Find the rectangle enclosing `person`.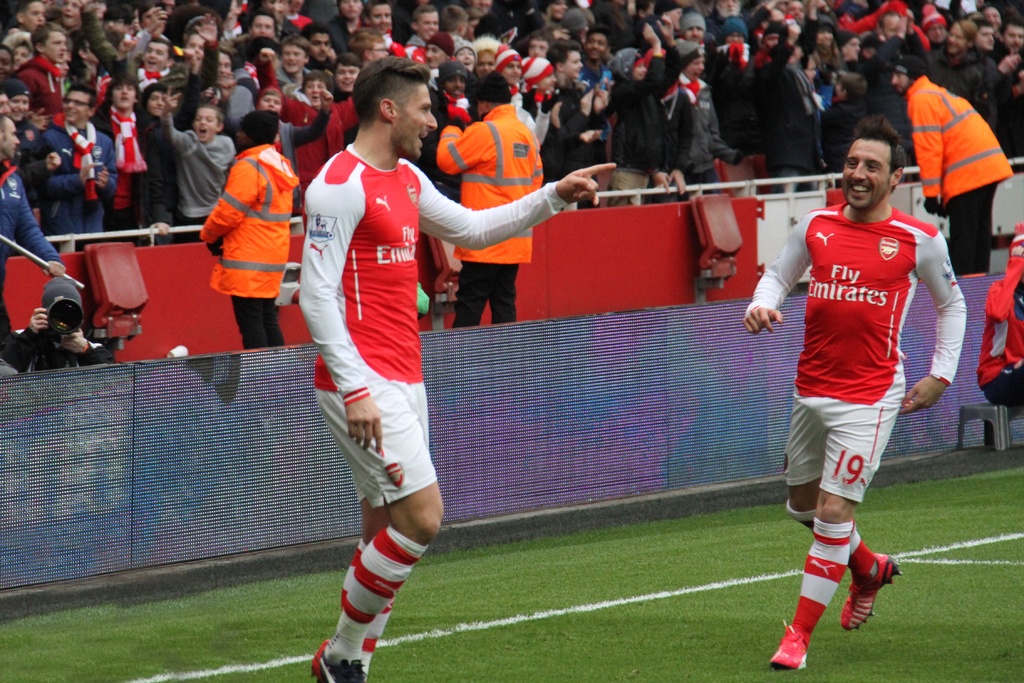
1,278,113,374.
